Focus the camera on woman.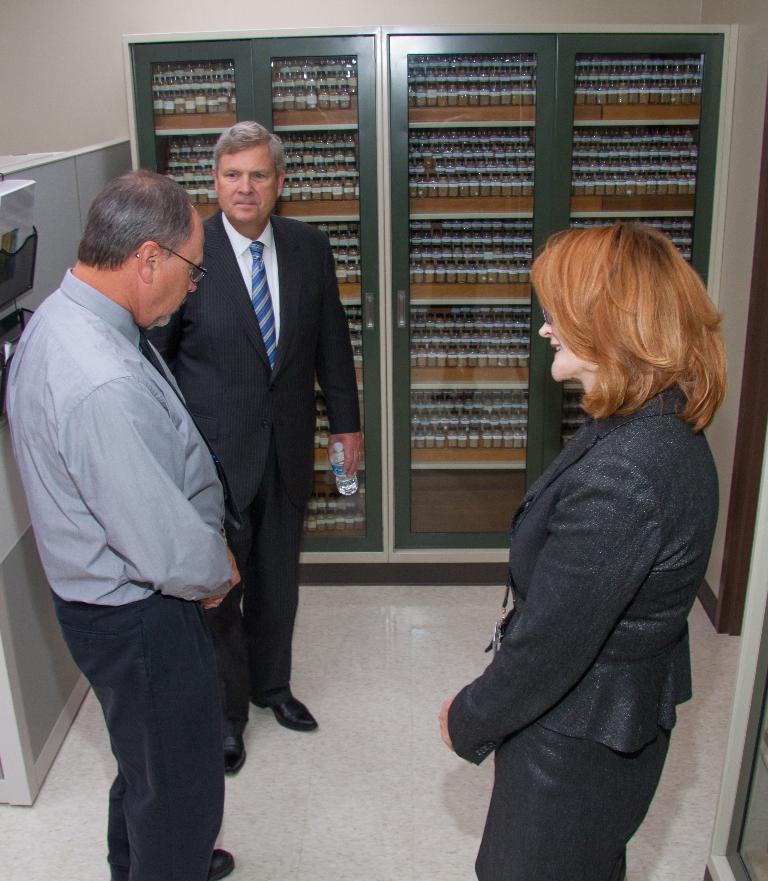
Focus region: 440, 222, 726, 880.
